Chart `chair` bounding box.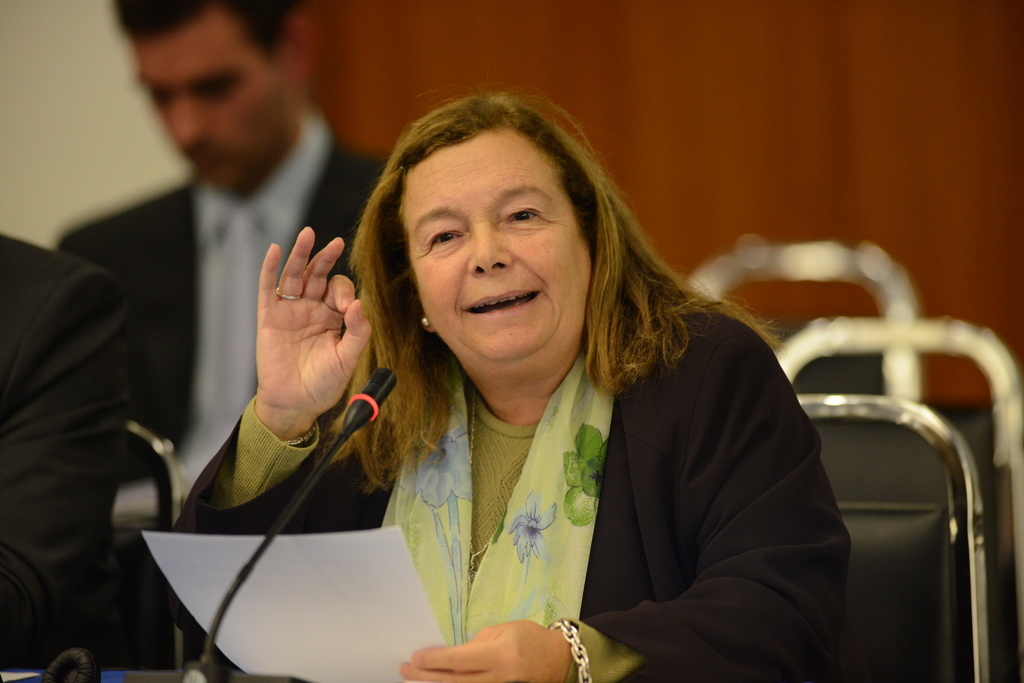
Charted: (x1=794, y1=392, x2=990, y2=682).
